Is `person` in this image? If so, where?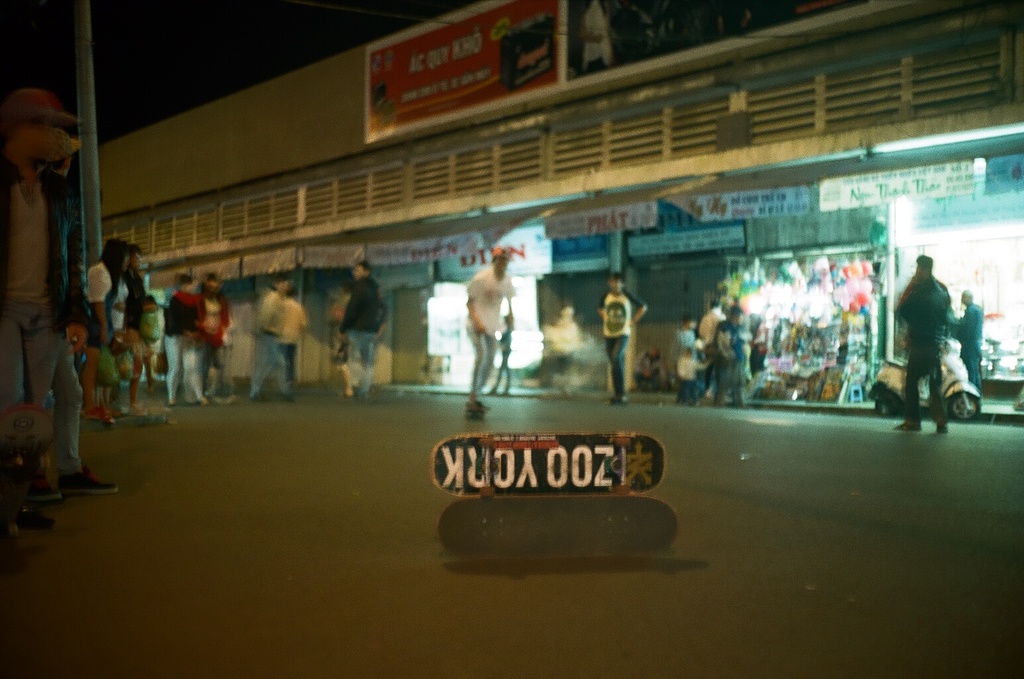
Yes, at left=80, top=232, right=133, bottom=413.
